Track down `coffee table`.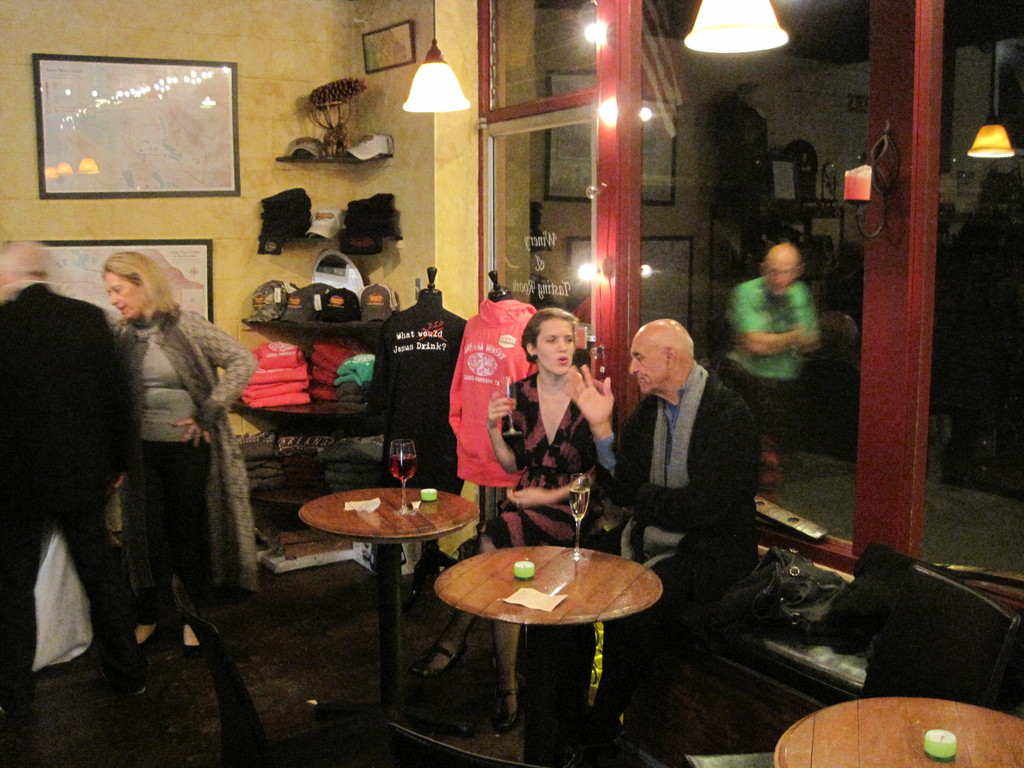
Tracked to 774, 696, 1023, 767.
